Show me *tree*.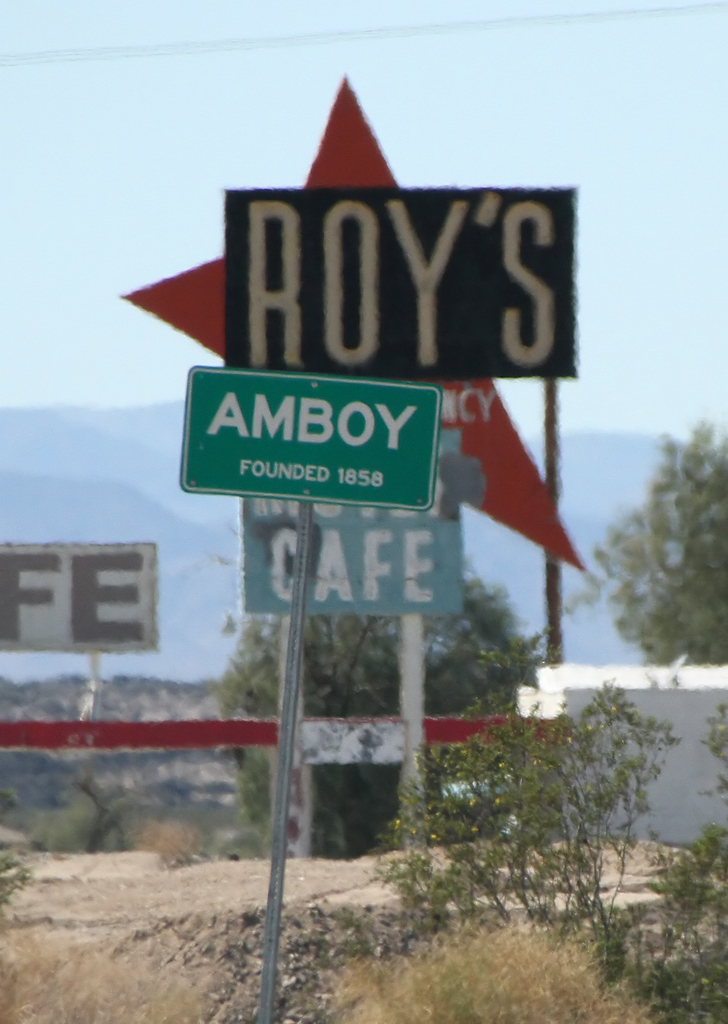
*tree* is here: bbox=(583, 423, 727, 668).
